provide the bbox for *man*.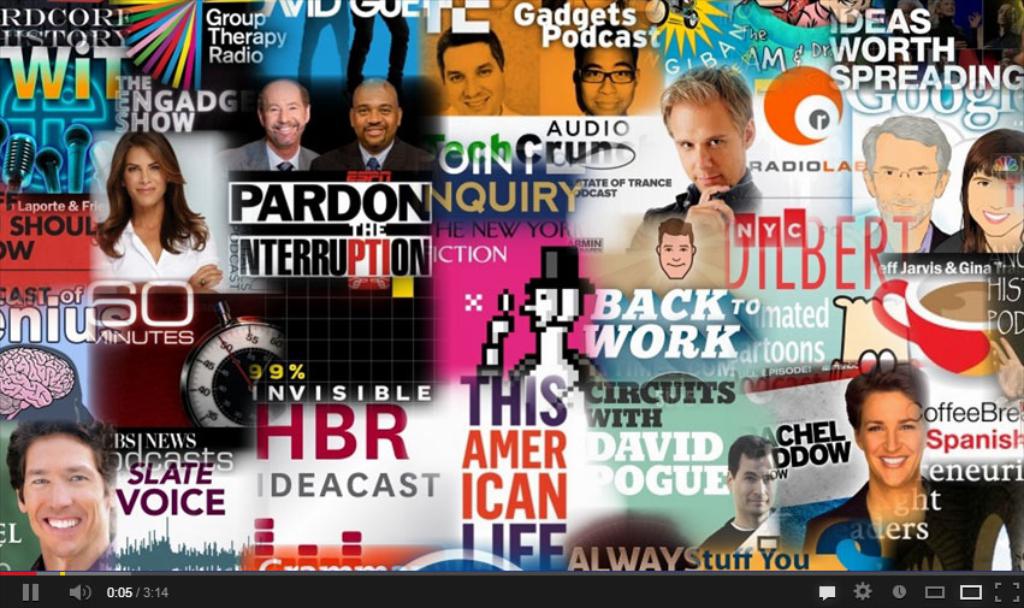
BBox(710, 437, 815, 572).
